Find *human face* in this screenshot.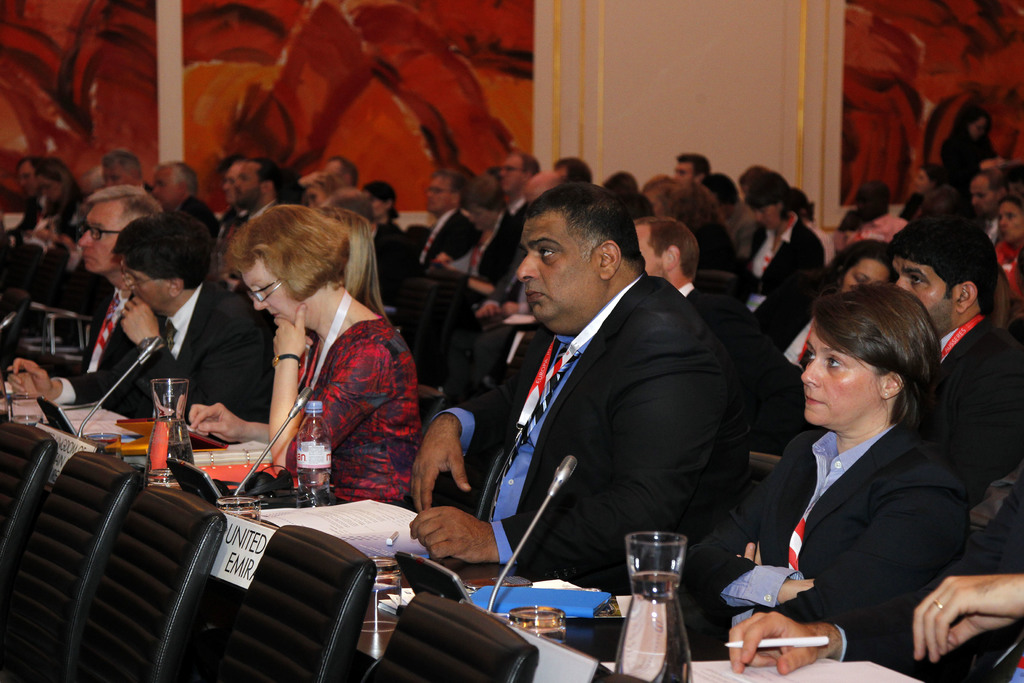
The bounding box for *human face* is 1001, 202, 1023, 245.
